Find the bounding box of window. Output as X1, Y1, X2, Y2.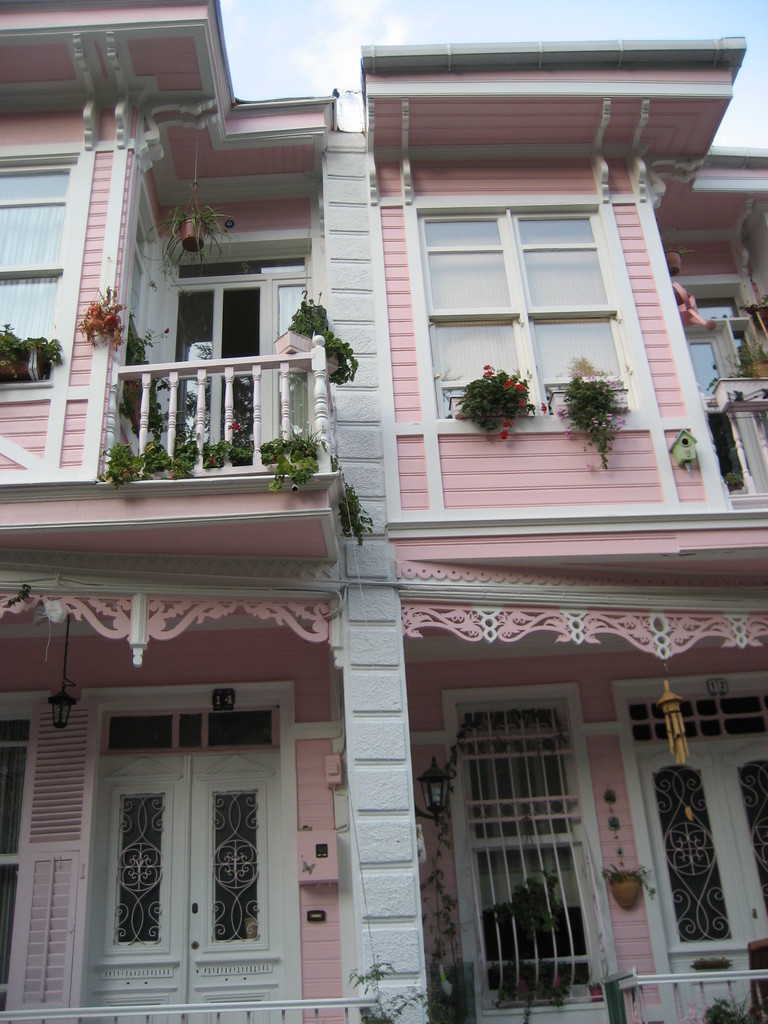
99, 648, 310, 979.
